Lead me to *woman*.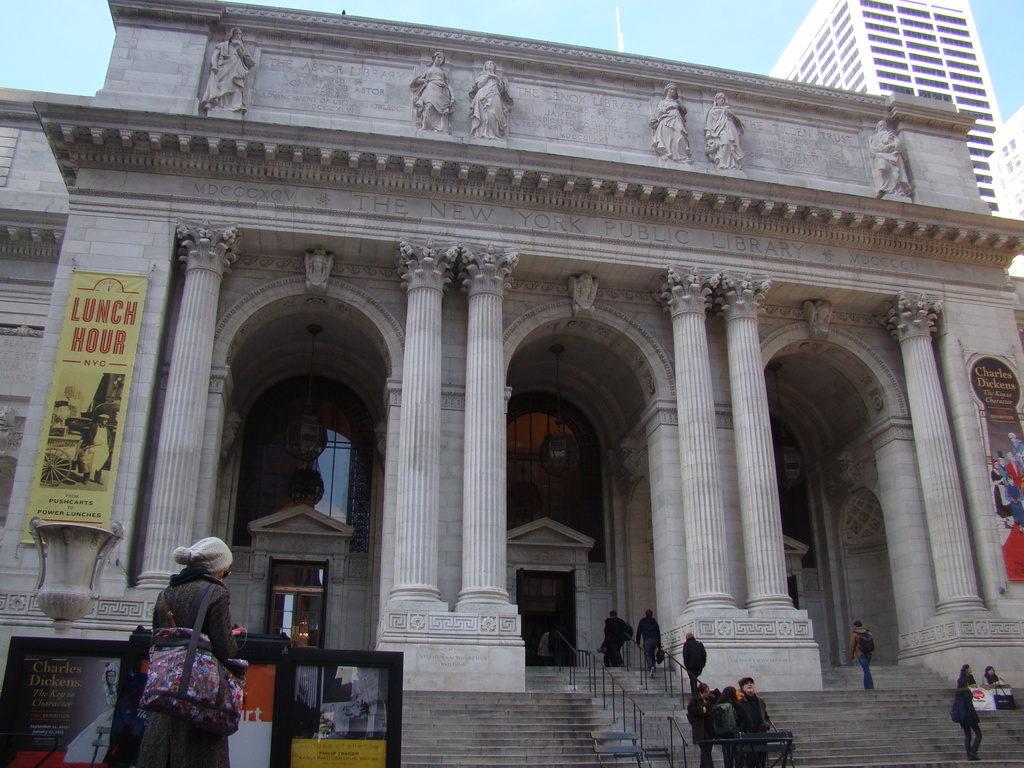
Lead to (left=957, top=663, right=984, bottom=688).
